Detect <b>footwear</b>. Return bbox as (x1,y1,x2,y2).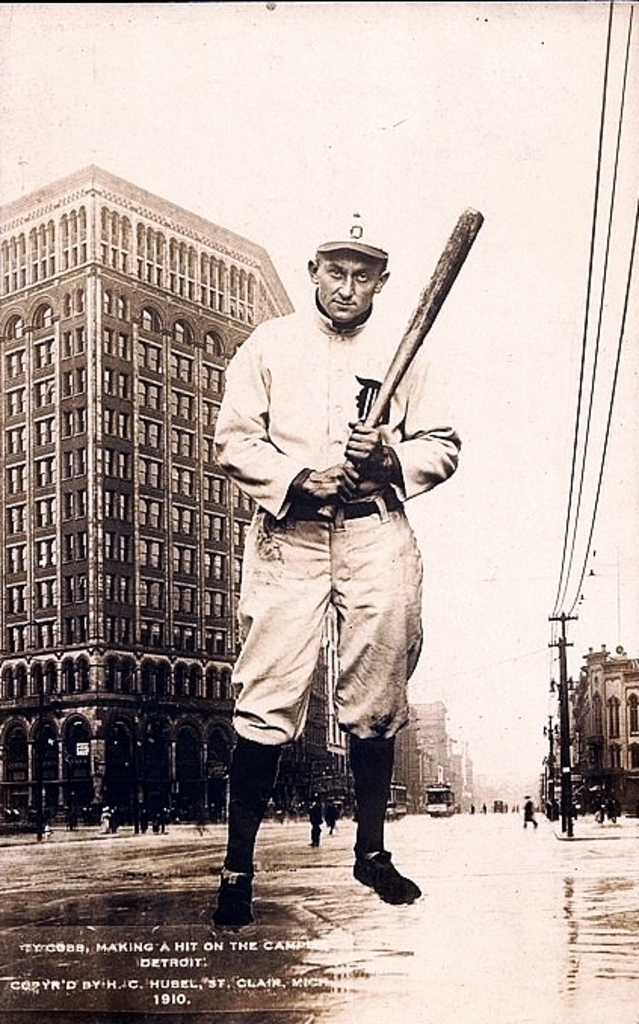
(523,819,530,831).
